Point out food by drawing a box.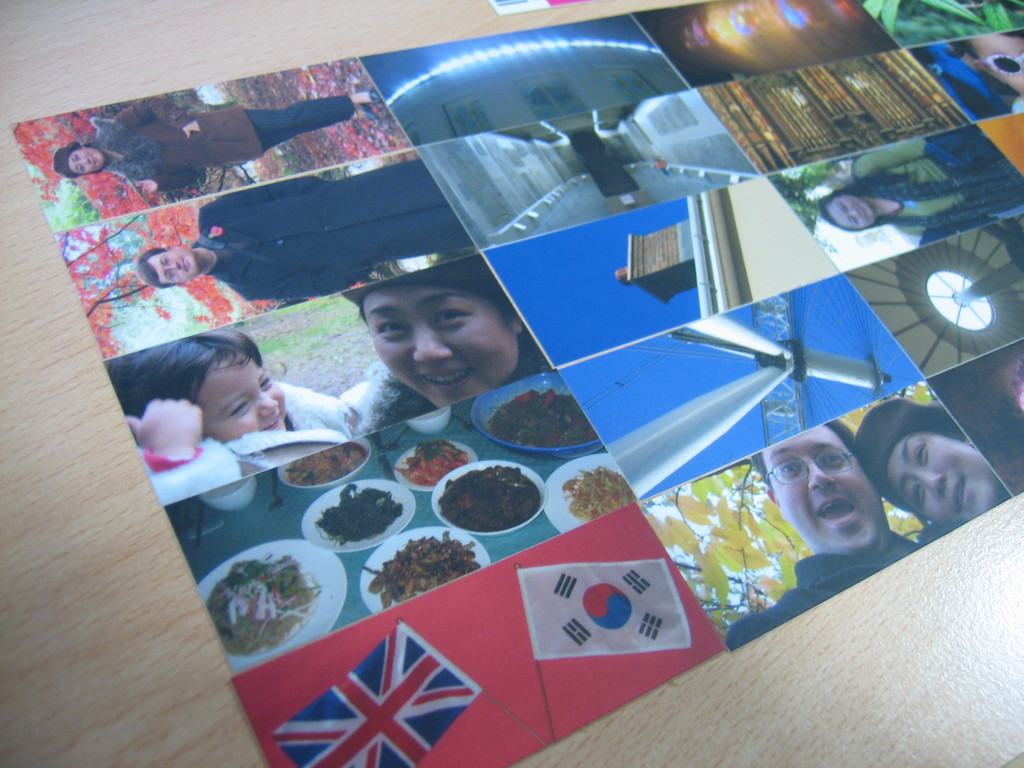
box=[399, 433, 477, 487].
